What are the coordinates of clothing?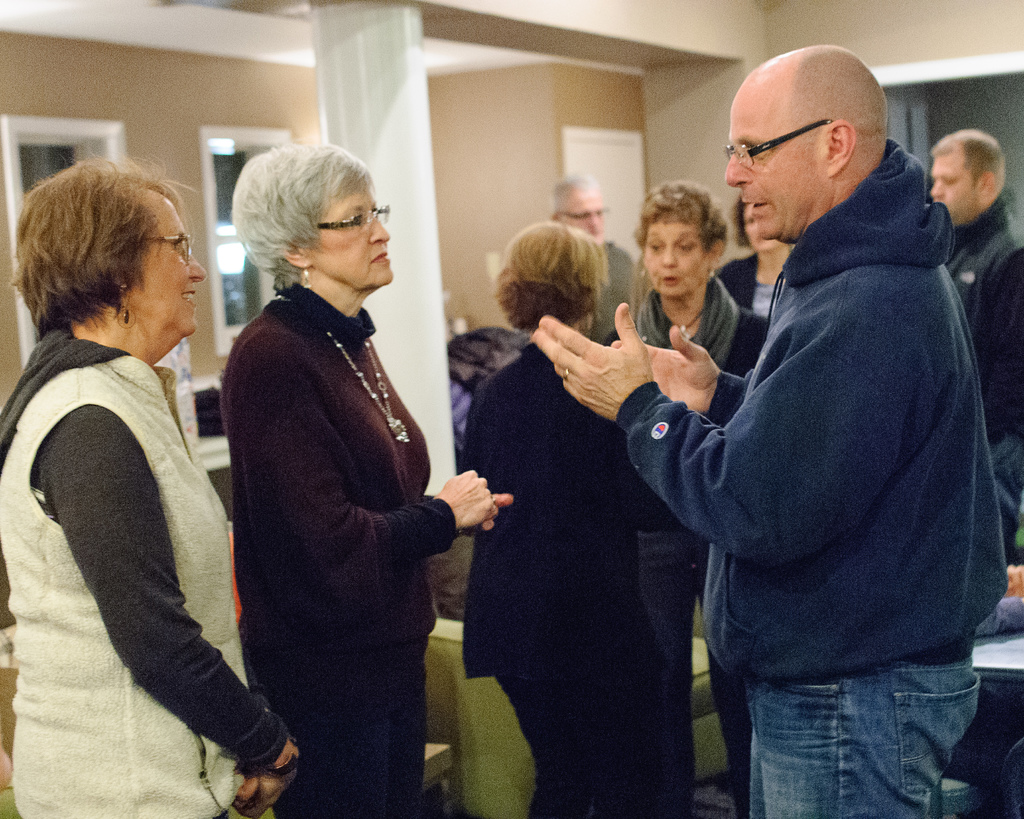
[463,340,659,818].
